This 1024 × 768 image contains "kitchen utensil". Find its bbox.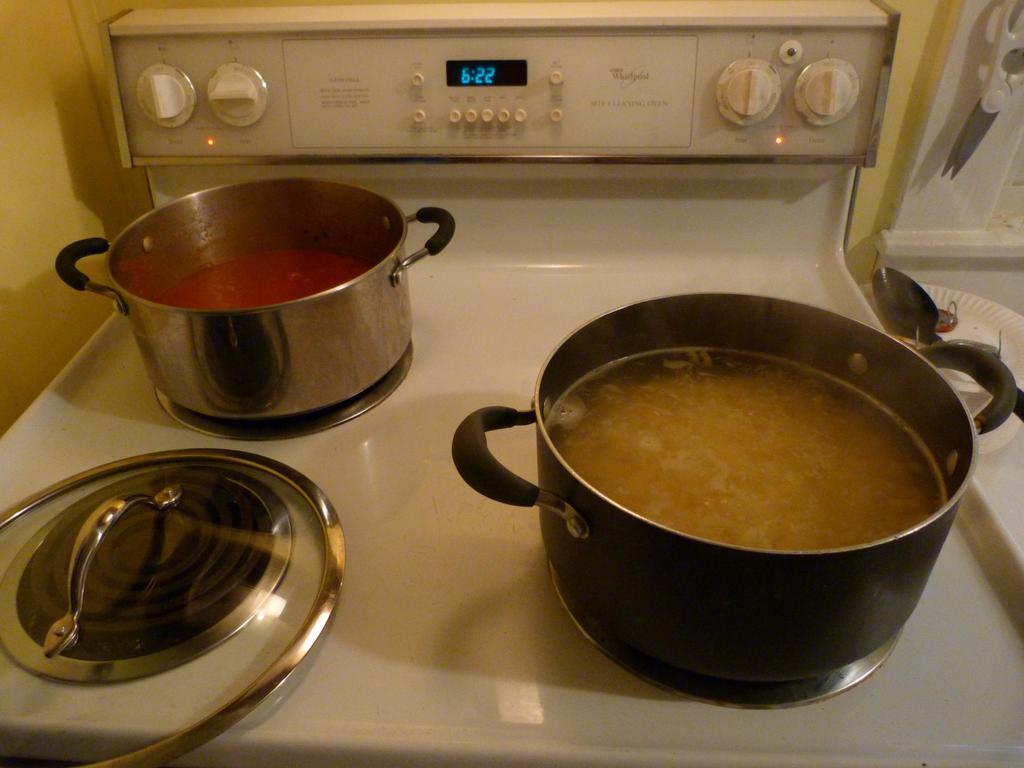
bbox(55, 177, 458, 426).
